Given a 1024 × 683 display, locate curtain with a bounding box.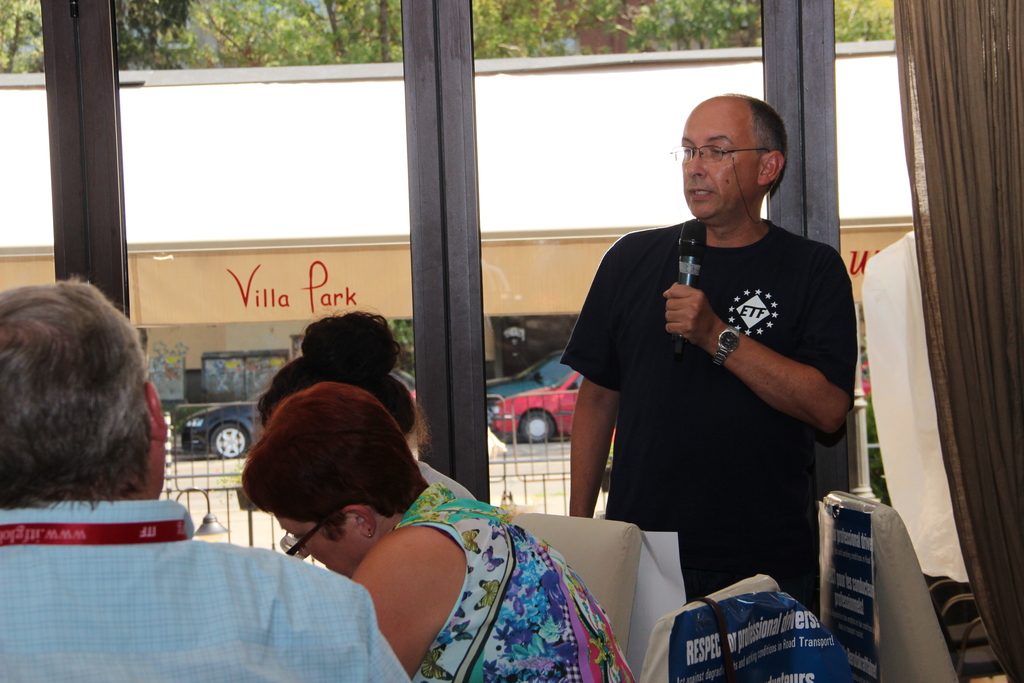
Located: detection(910, 0, 1023, 668).
